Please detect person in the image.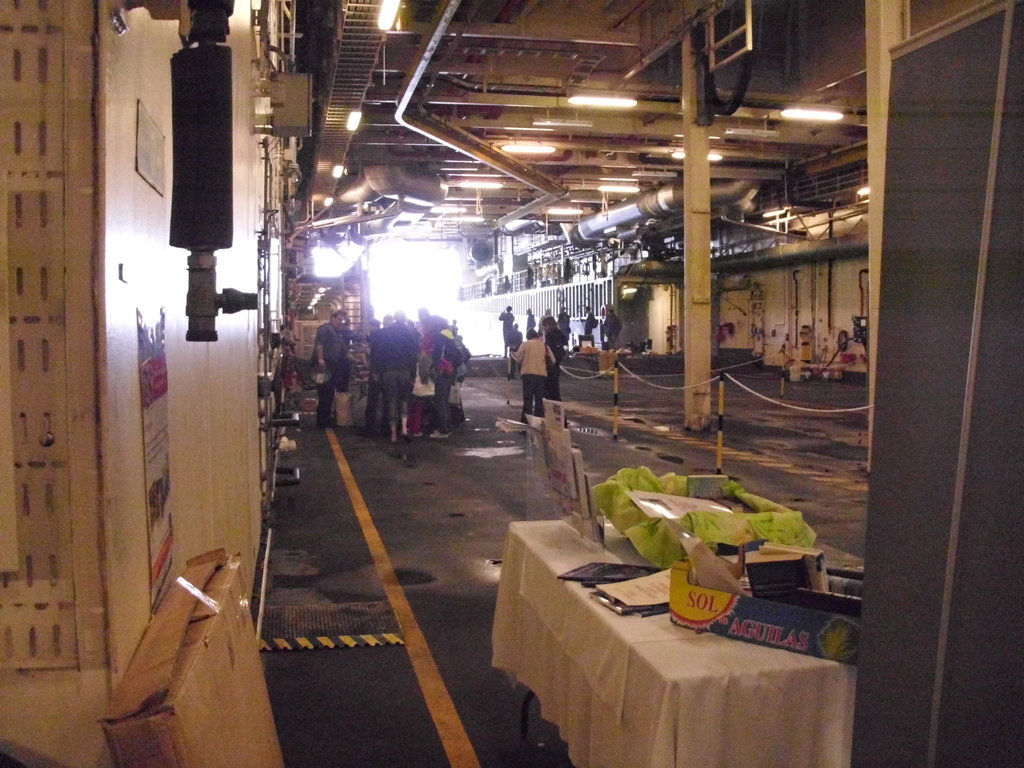
[left=524, top=306, right=534, bottom=327].
